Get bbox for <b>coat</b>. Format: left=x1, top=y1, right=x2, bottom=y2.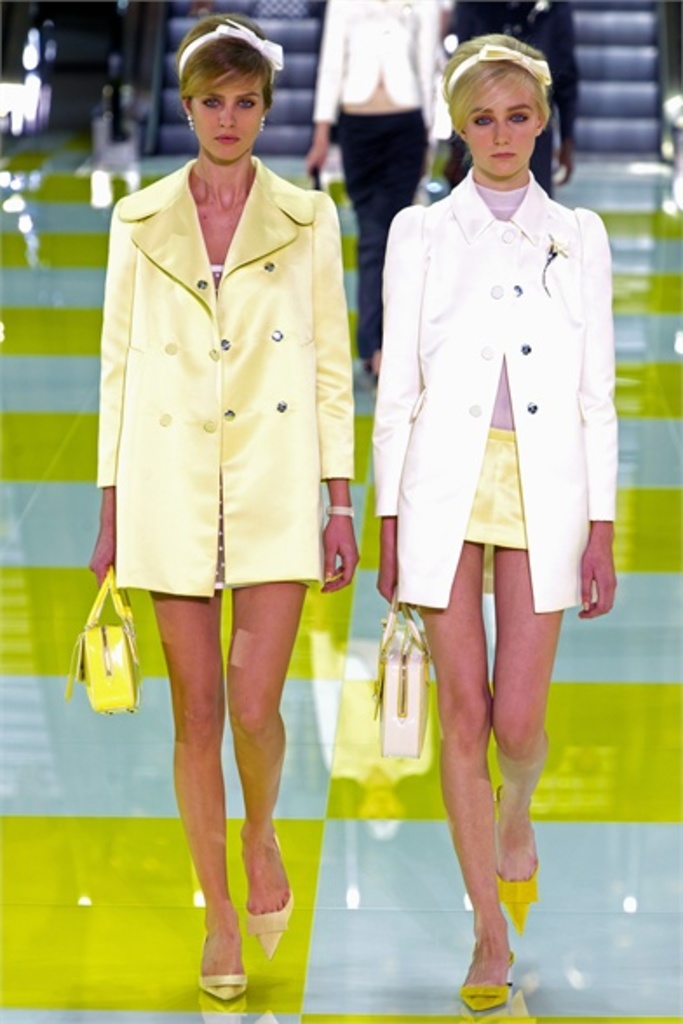
left=380, top=165, right=610, bottom=606.
